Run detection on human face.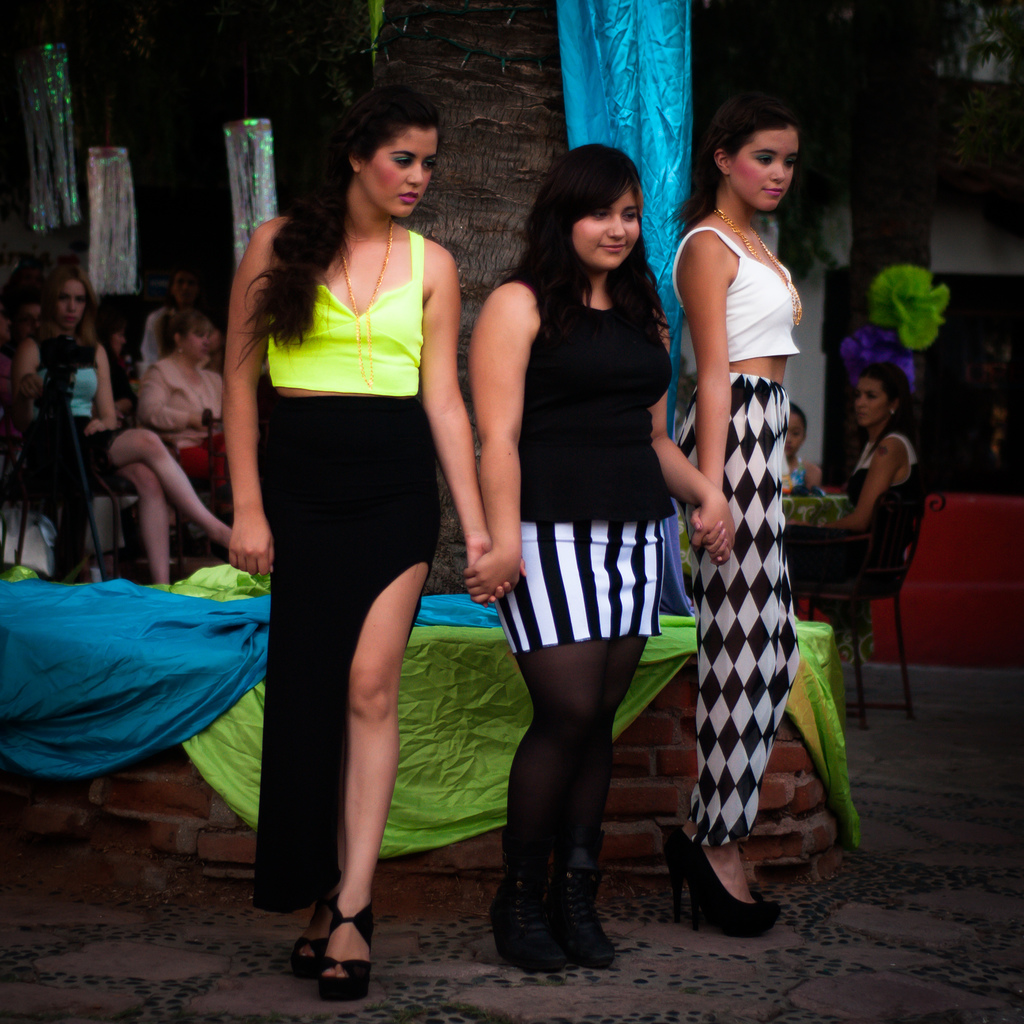
Result: [354,128,440,216].
